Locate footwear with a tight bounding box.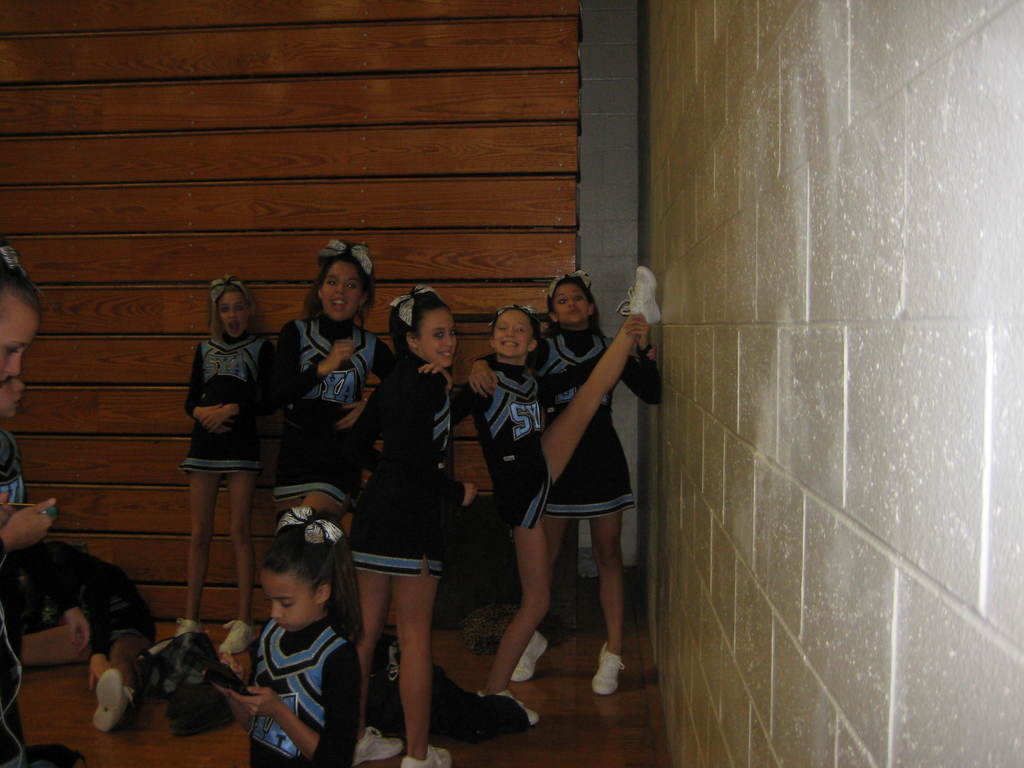
crop(170, 620, 200, 638).
